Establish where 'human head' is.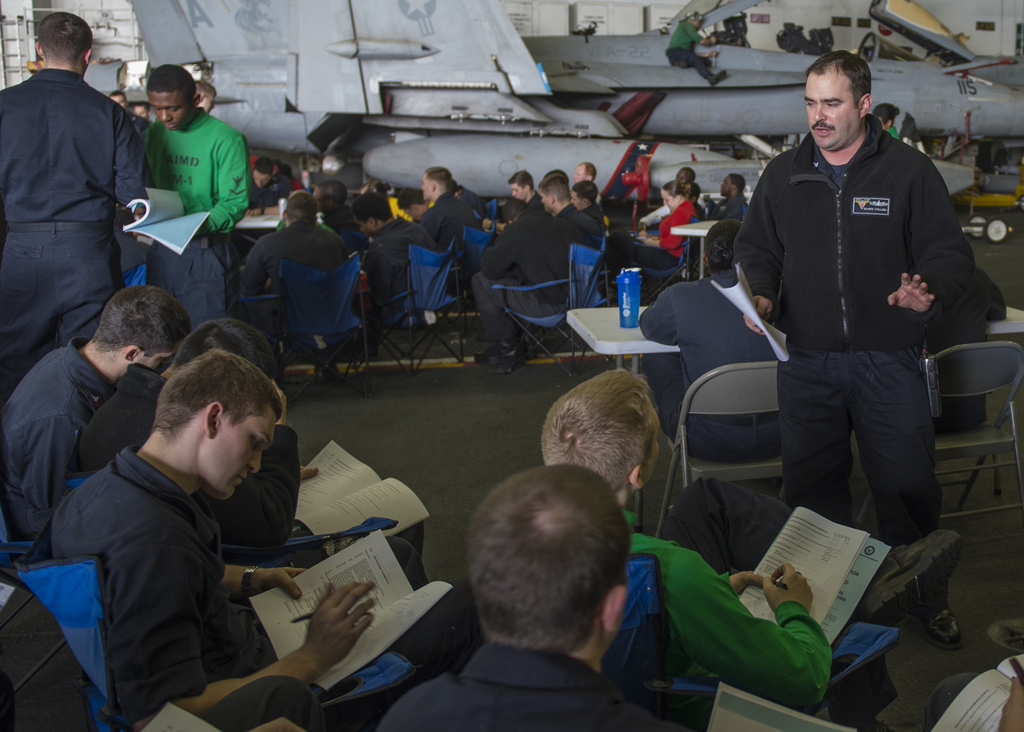
Established at x1=685 y1=10 x2=703 y2=28.
